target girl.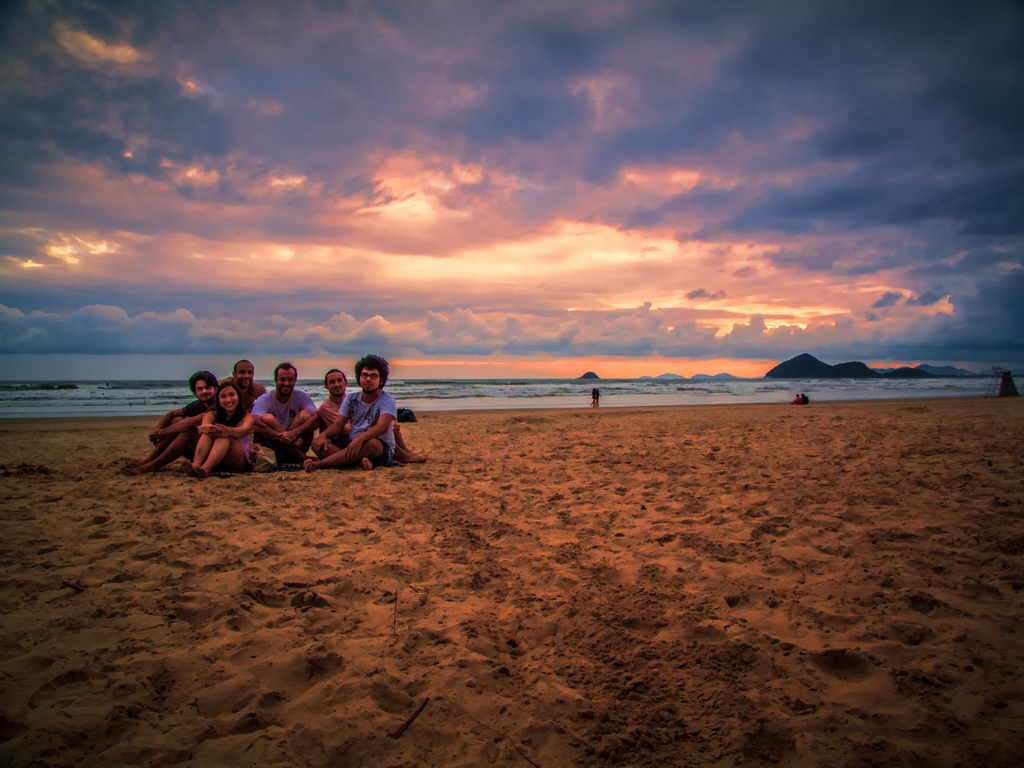
Target region: <region>198, 378, 258, 482</region>.
